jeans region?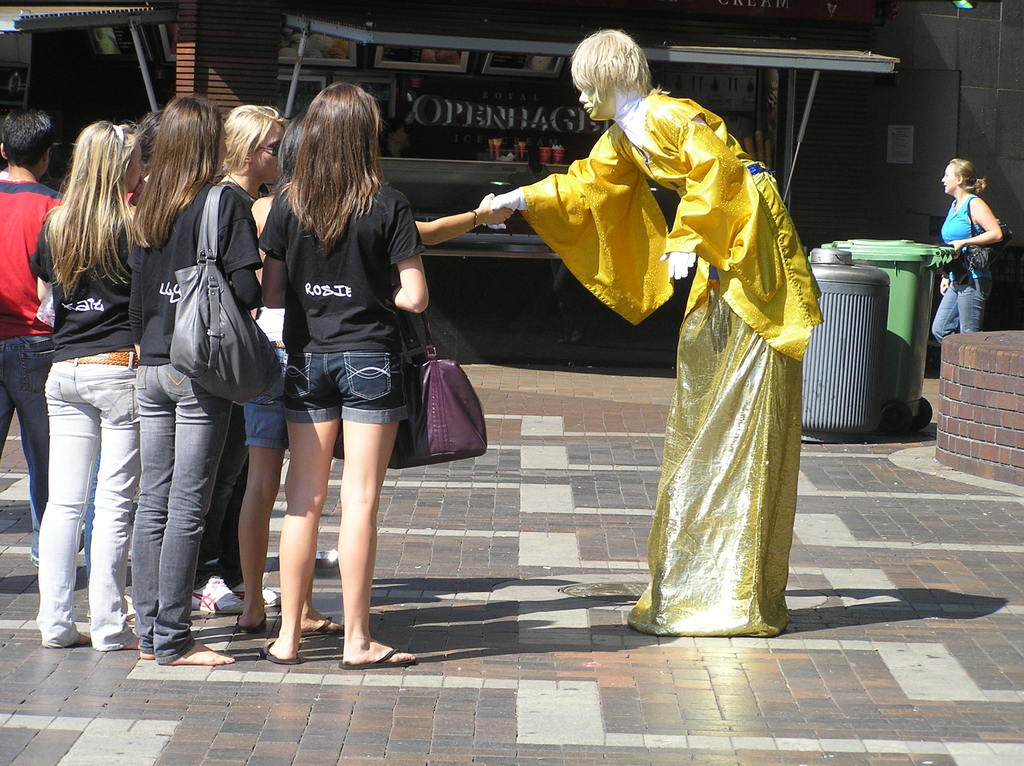
select_region(239, 341, 280, 447)
